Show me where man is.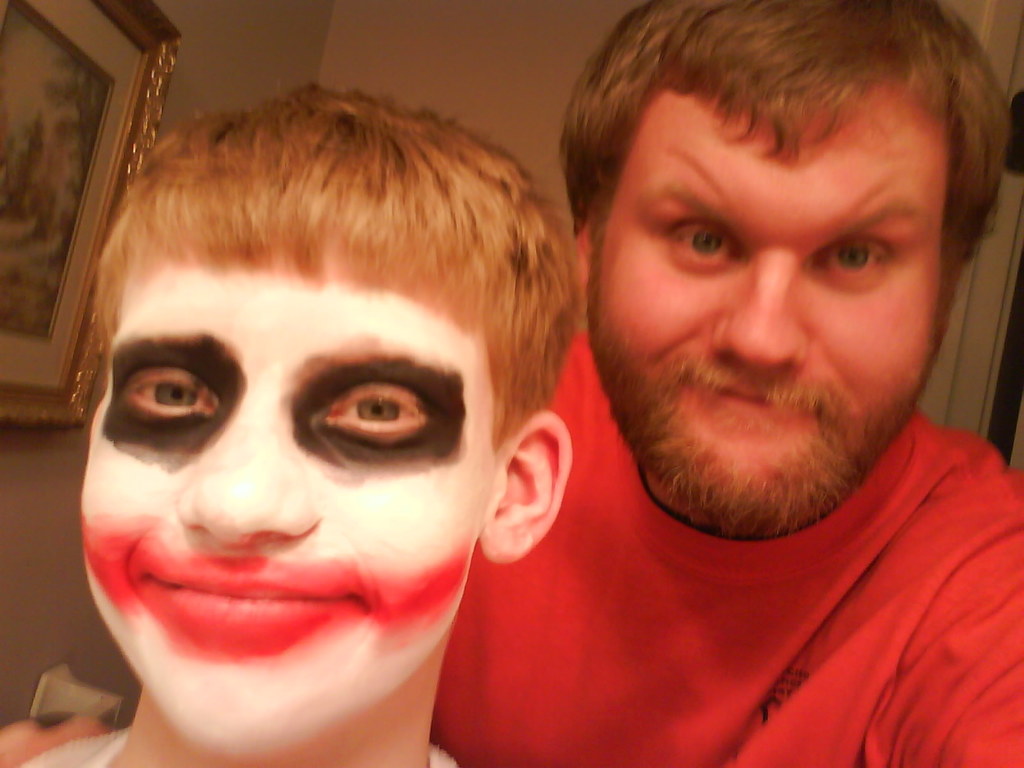
man is at {"x1": 264, "y1": 32, "x2": 972, "y2": 745}.
